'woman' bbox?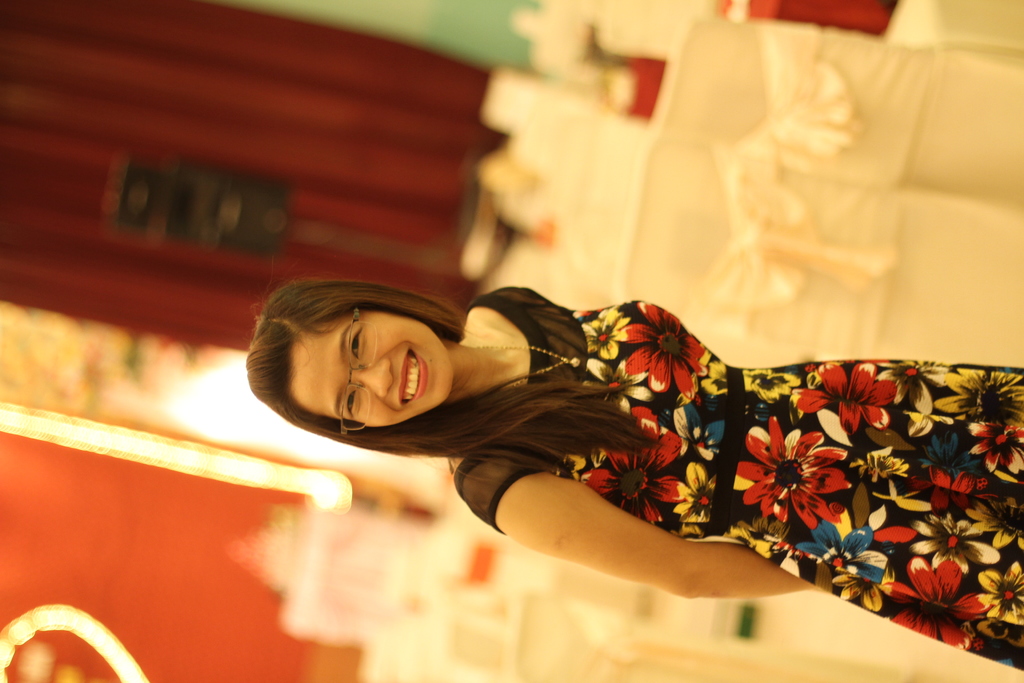
[243,252,1023,672]
